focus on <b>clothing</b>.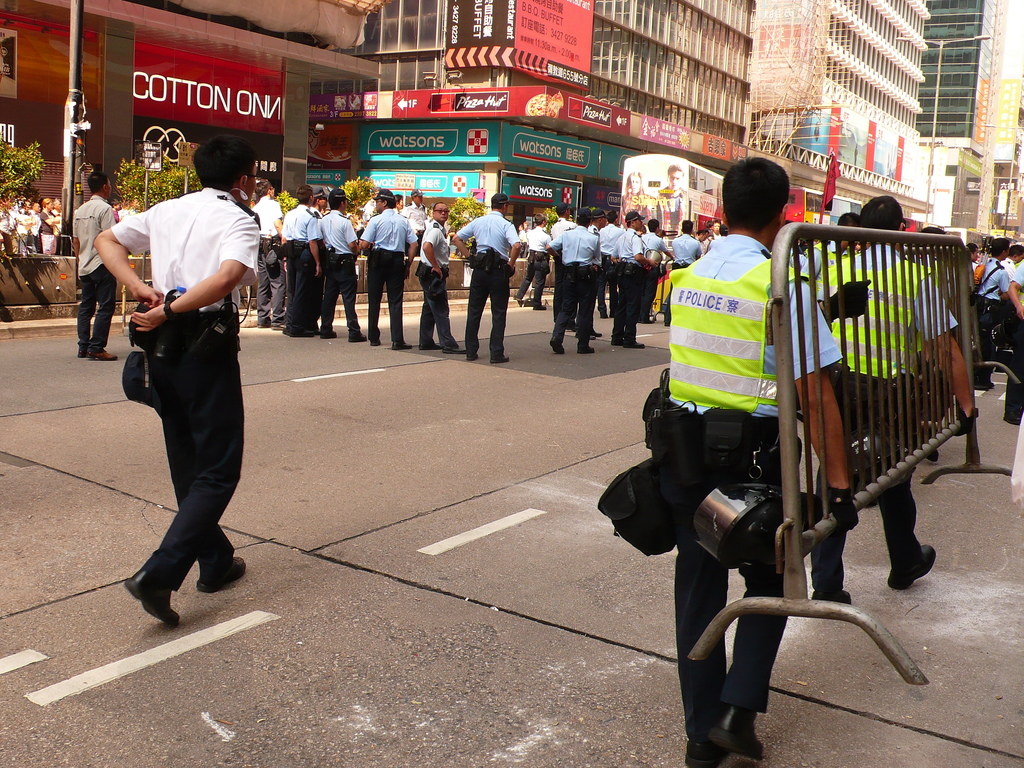
Focused at <bbox>19, 209, 31, 244</bbox>.
